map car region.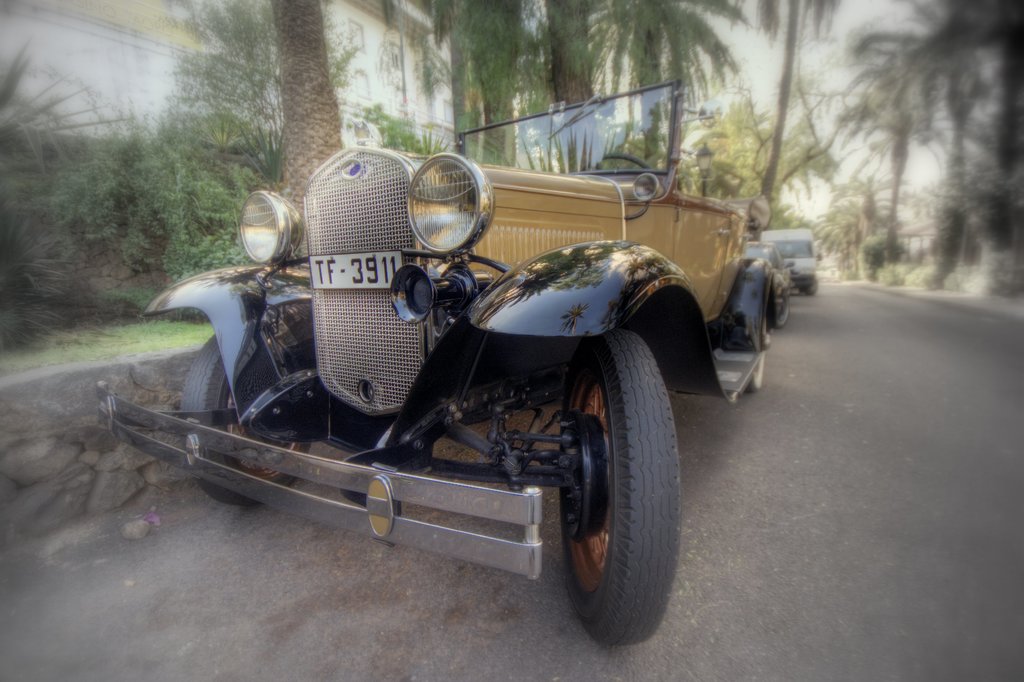
Mapped to (98, 82, 772, 645).
